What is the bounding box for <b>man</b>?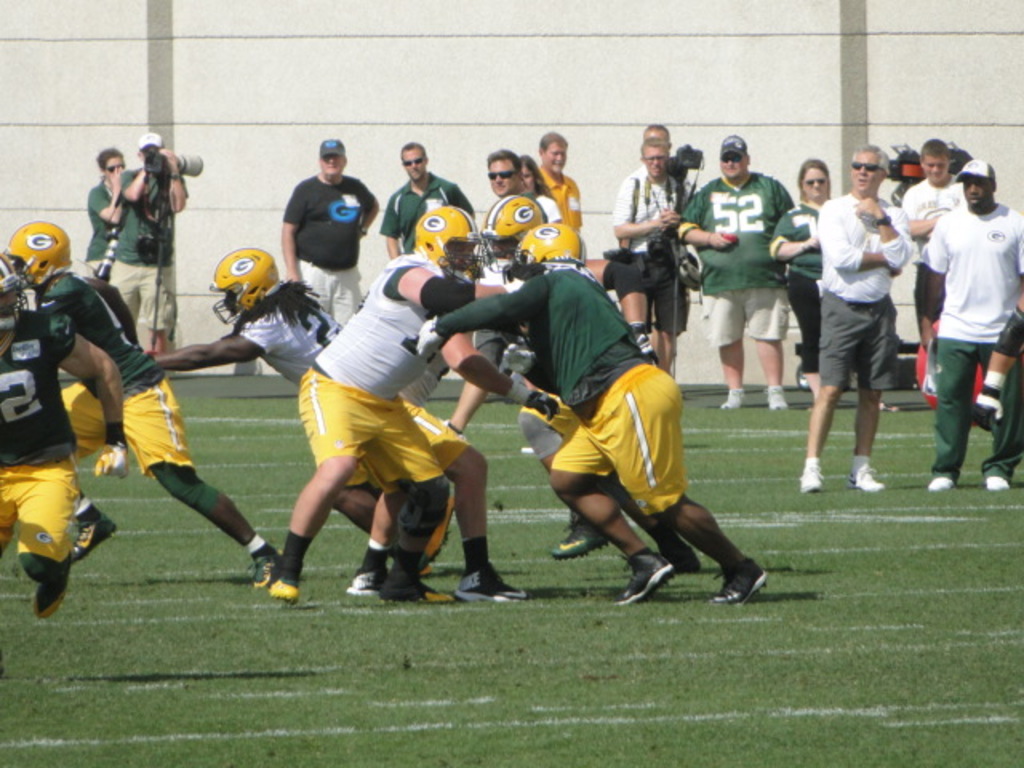
x1=930 y1=157 x2=1022 y2=491.
